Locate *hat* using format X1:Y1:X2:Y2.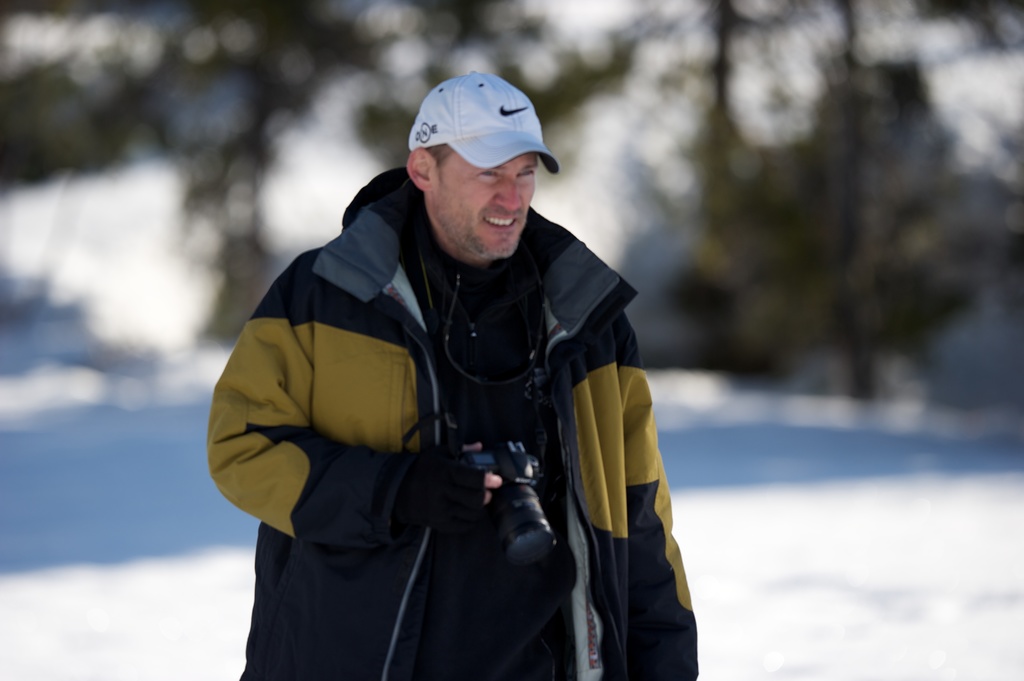
408:67:557:176.
